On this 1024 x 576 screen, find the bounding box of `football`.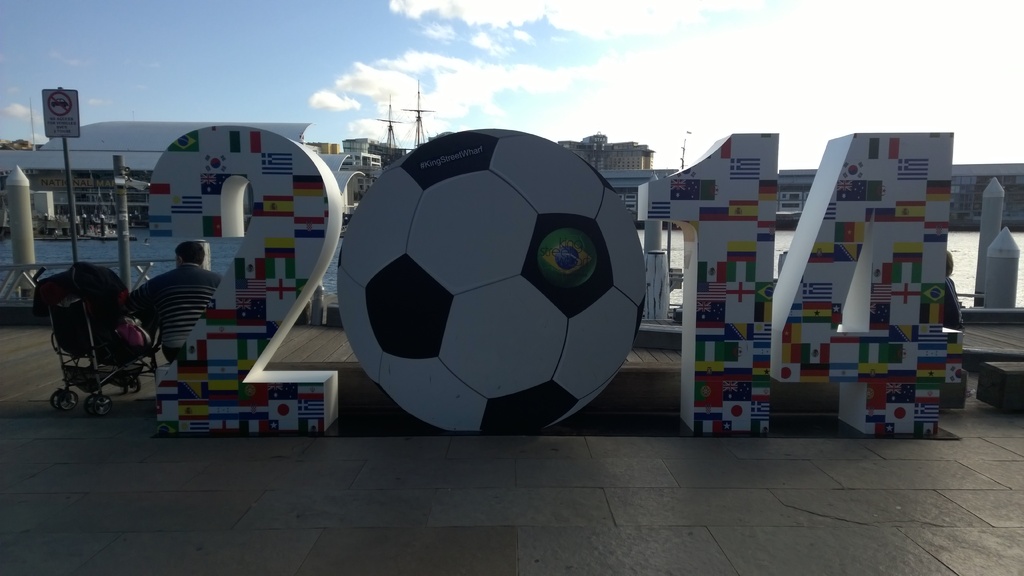
Bounding box: <box>338,128,650,436</box>.
